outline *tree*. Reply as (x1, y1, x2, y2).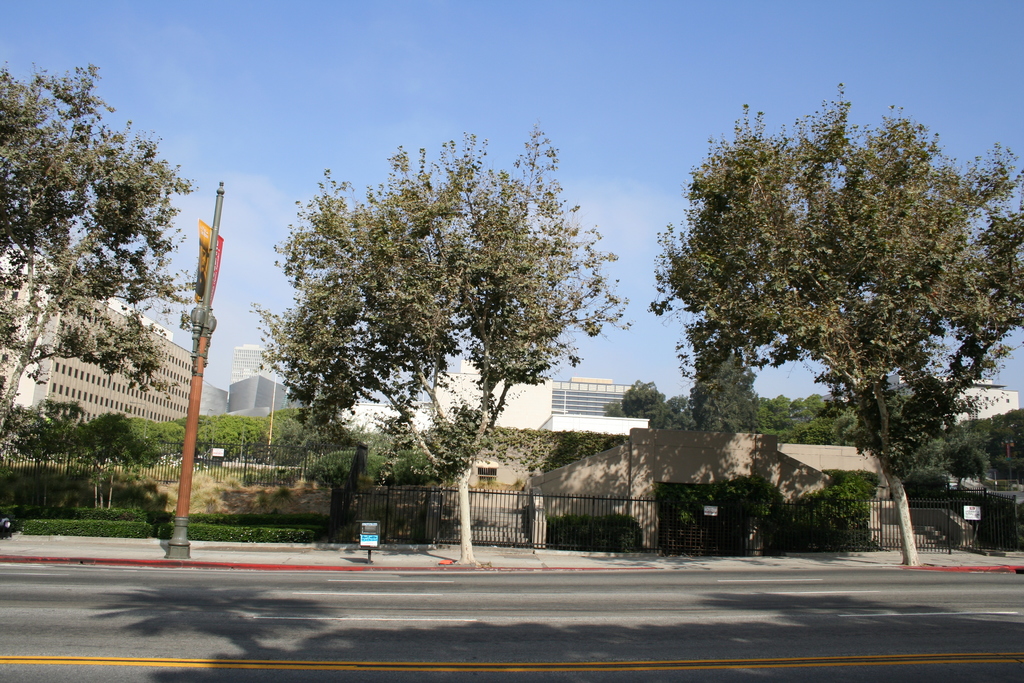
(253, 129, 607, 539).
